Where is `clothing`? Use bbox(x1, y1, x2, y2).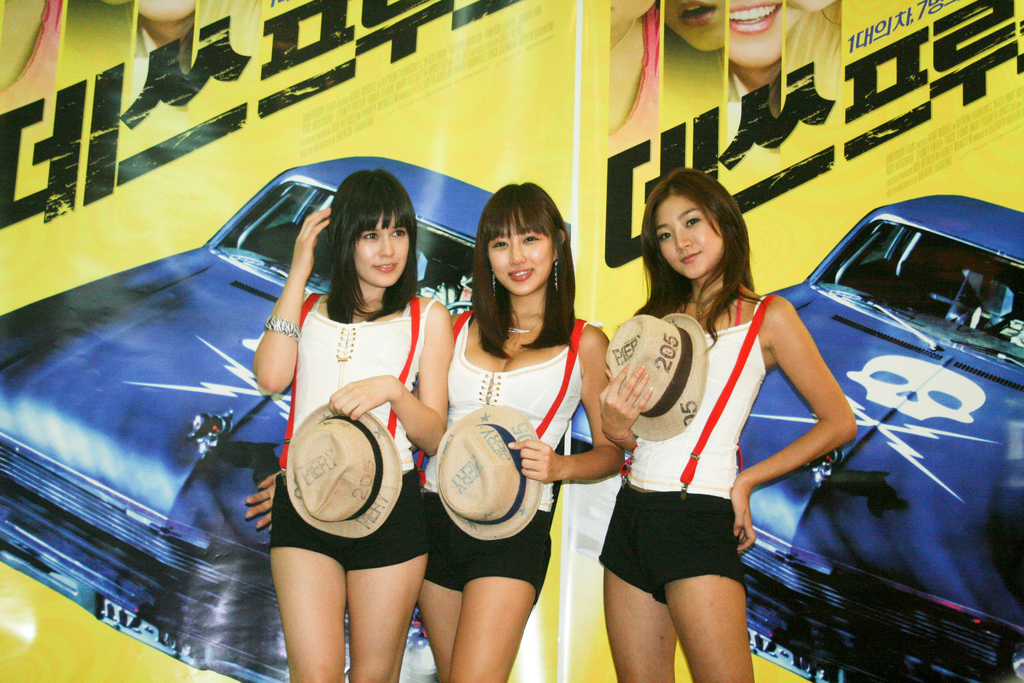
bbox(425, 311, 585, 595).
